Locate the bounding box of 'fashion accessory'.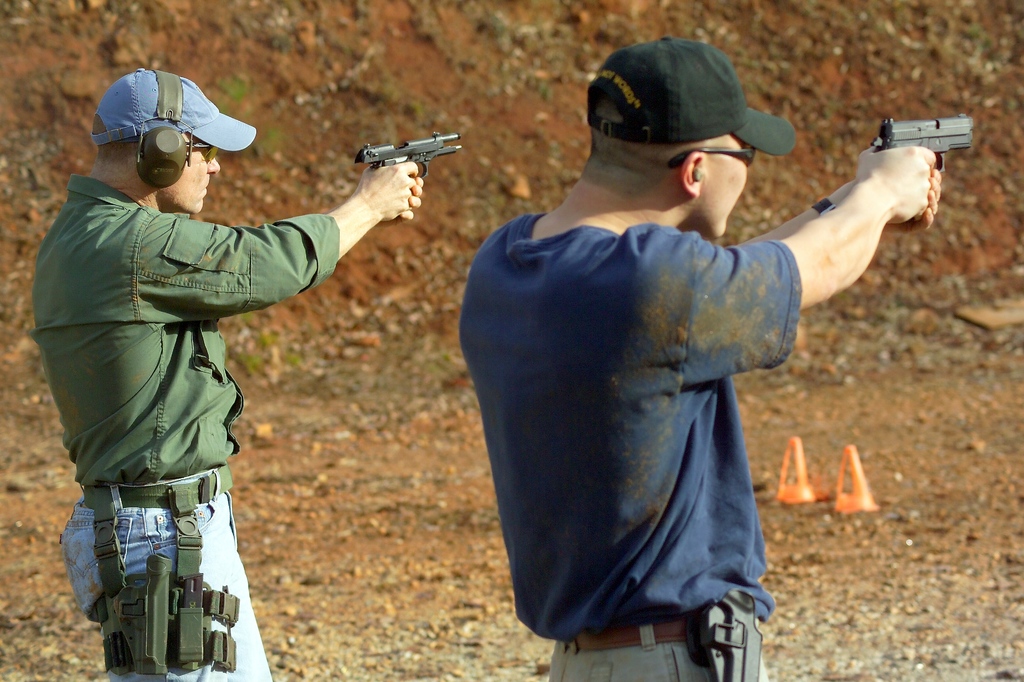
Bounding box: (x1=663, y1=145, x2=758, y2=174).
